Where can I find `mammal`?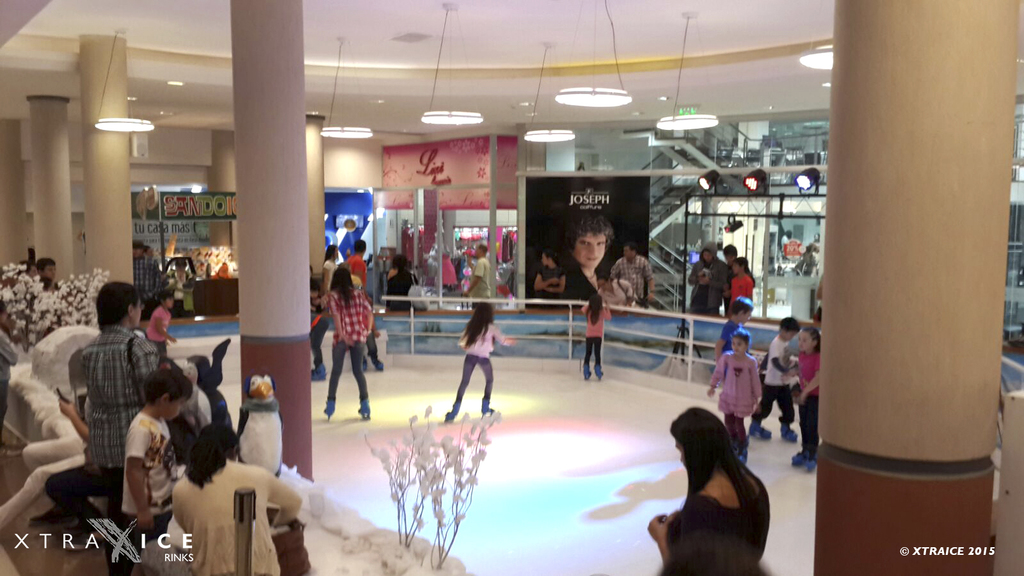
You can find it at Rect(593, 269, 639, 317).
